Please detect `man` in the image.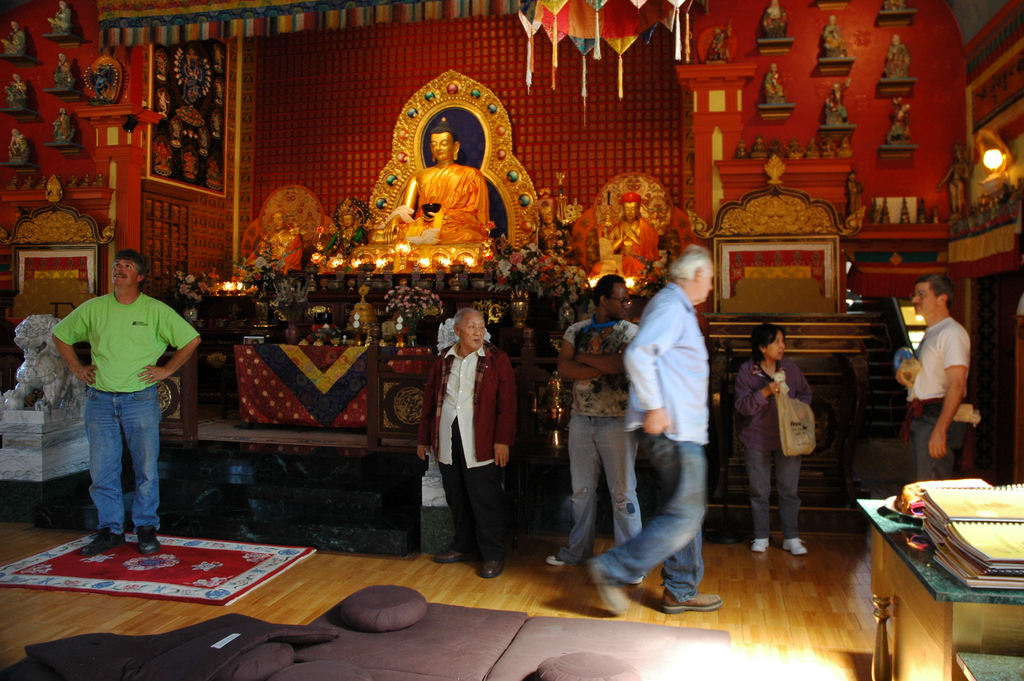
box=[584, 243, 728, 621].
